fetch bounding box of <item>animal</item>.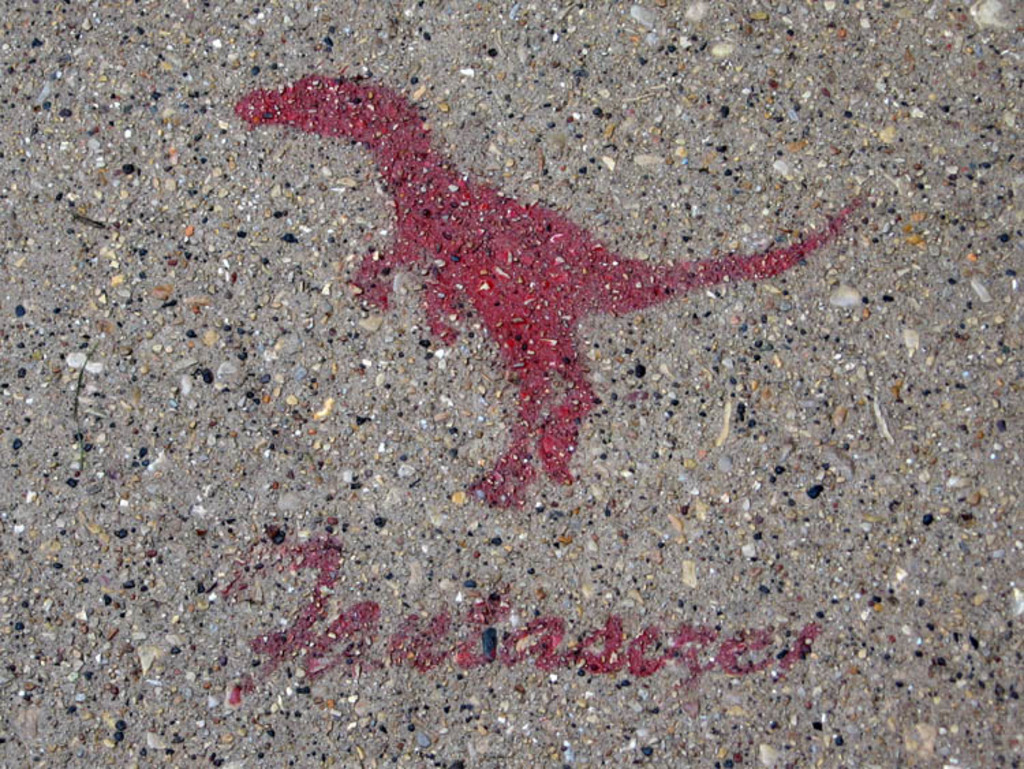
Bbox: (231,78,867,511).
